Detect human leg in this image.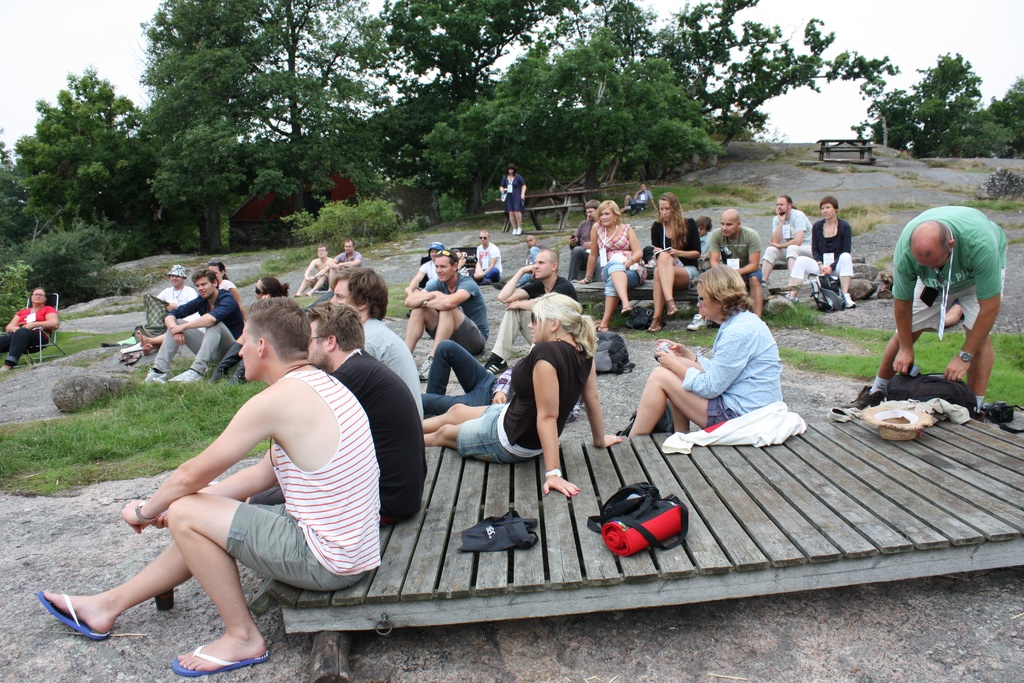
Detection: [x1=166, y1=323, x2=236, y2=381].
